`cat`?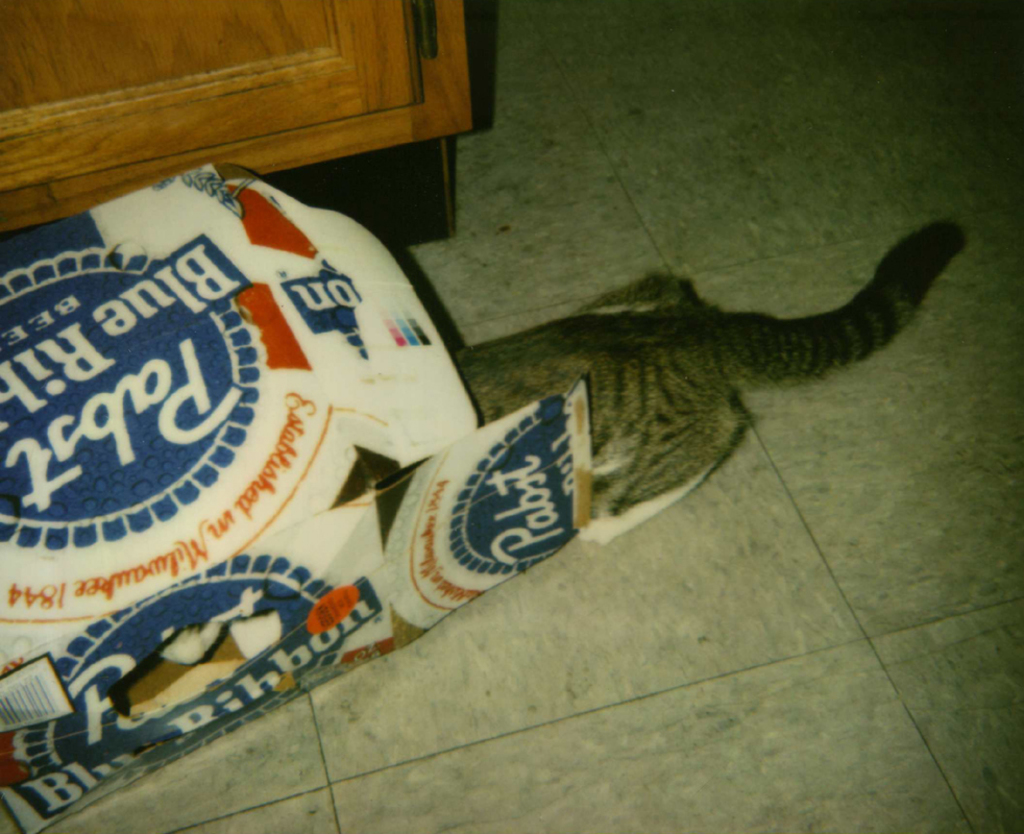
x1=153 y1=229 x2=952 y2=664
